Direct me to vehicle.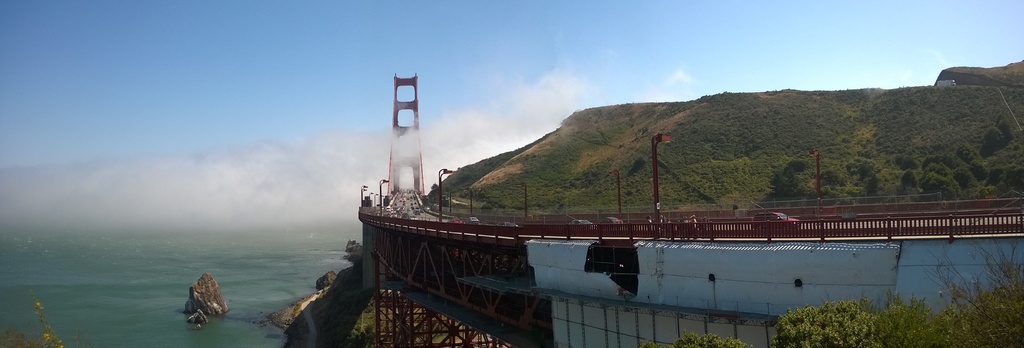
Direction: 747 210 806 234.
